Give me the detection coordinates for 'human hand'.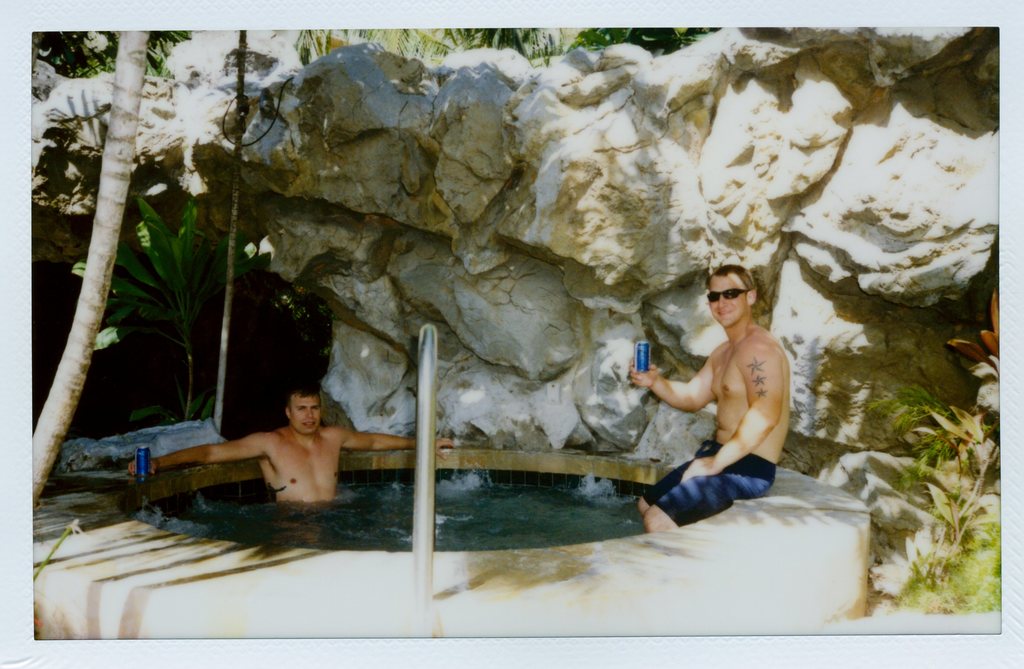
crop(435, 437, 459, 462).
